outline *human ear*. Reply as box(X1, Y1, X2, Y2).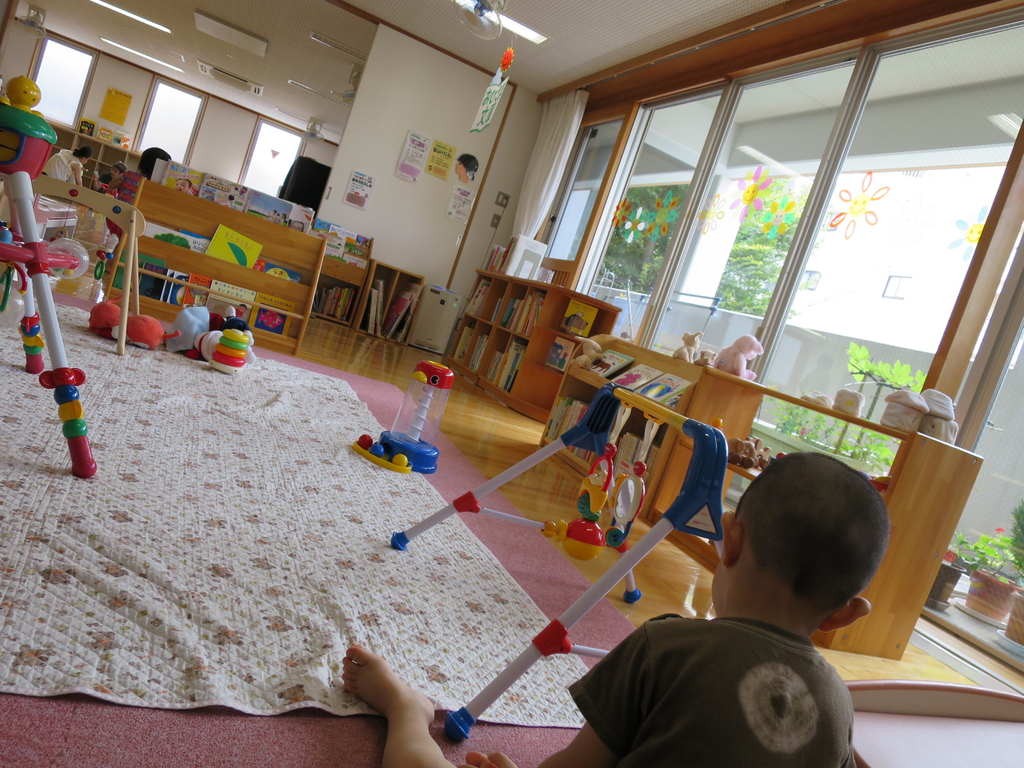
box(821, 596, 870, 632).
